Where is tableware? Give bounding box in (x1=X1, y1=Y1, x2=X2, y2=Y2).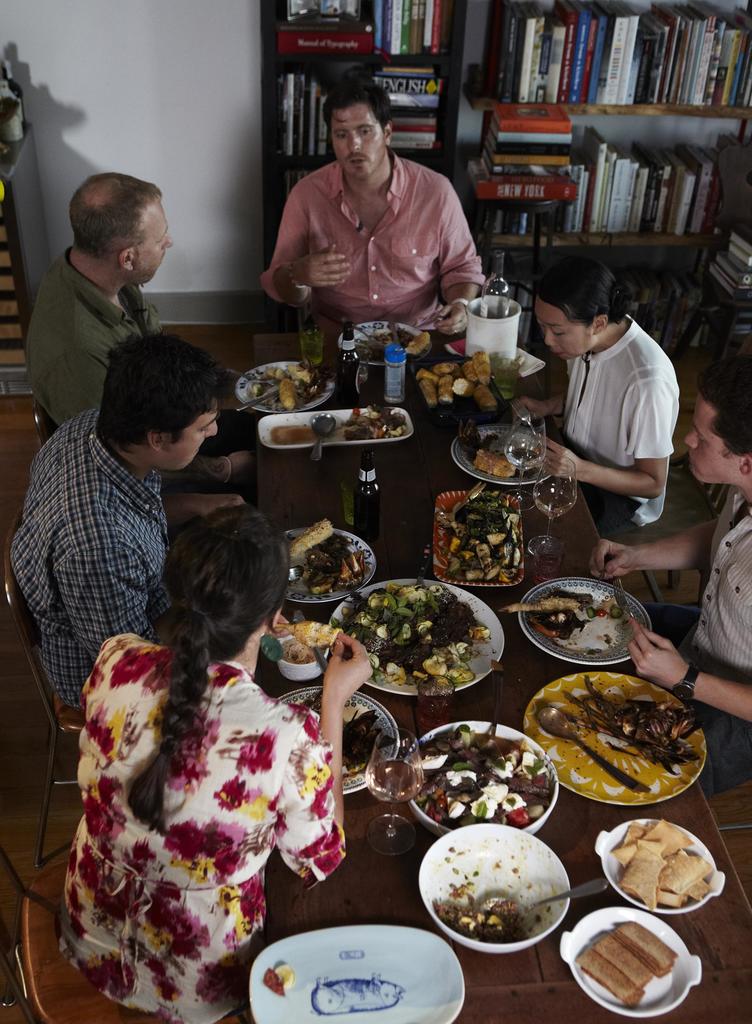
(x1=585, y1=817, x2=725, y2=921).
